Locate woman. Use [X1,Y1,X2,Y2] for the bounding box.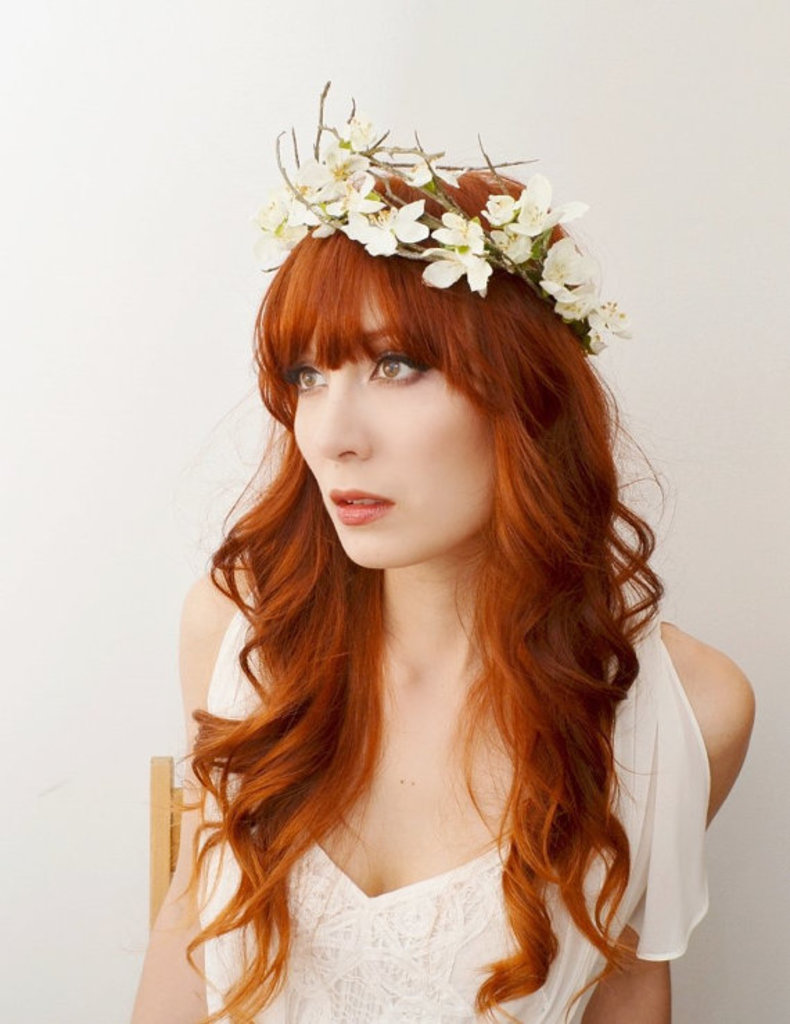
[122,100,737,1023].
